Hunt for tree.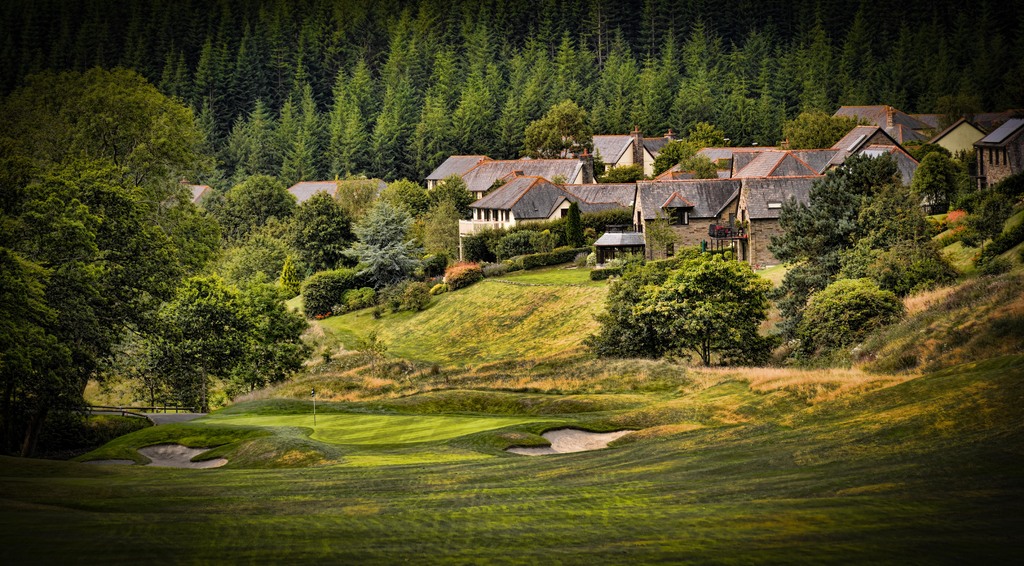
Hunted down at {"x1": 601, "y1": 22, "x2": 641, "y2": 131}.
